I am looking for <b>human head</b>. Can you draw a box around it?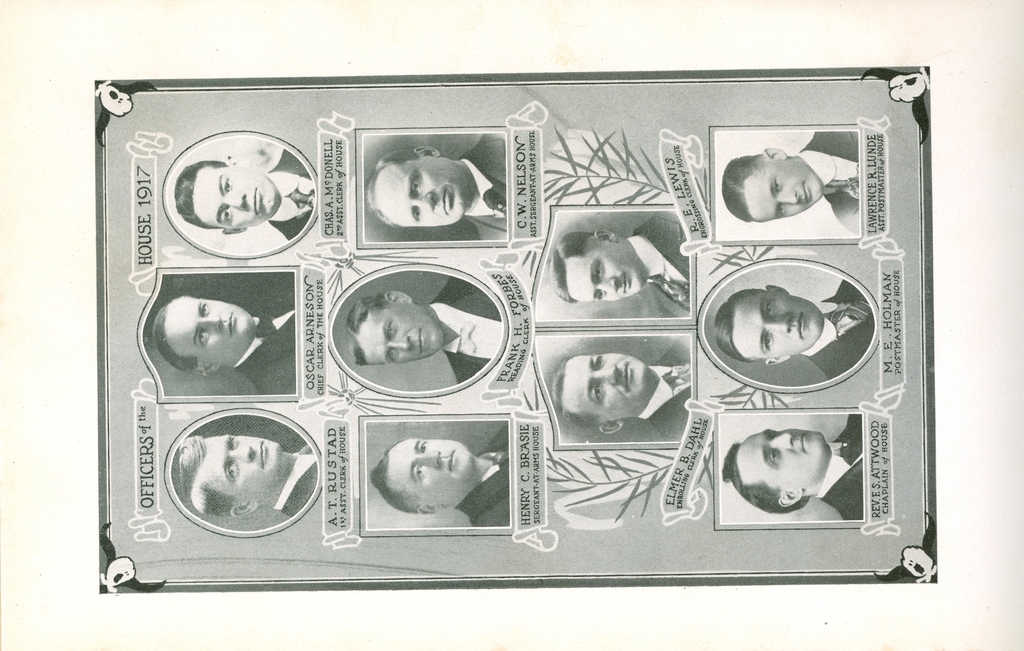
Sure, the bounding box is locate(150, 292, 257, 375).
